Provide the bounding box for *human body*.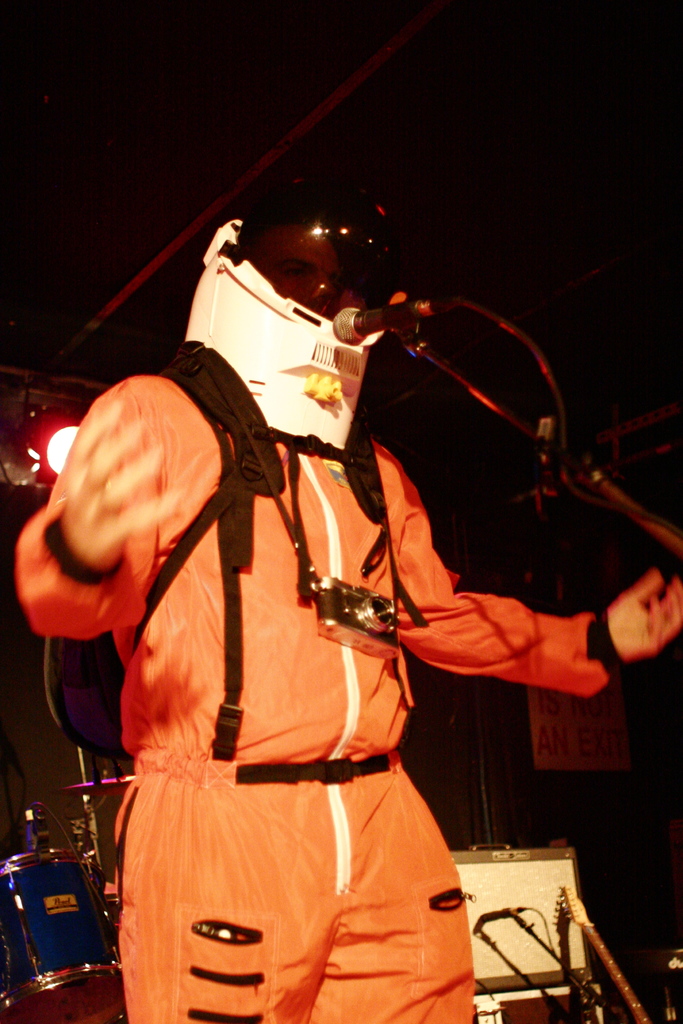
{"x1": 10, "y1": 204, "x2": 563, "y2": 979}.
